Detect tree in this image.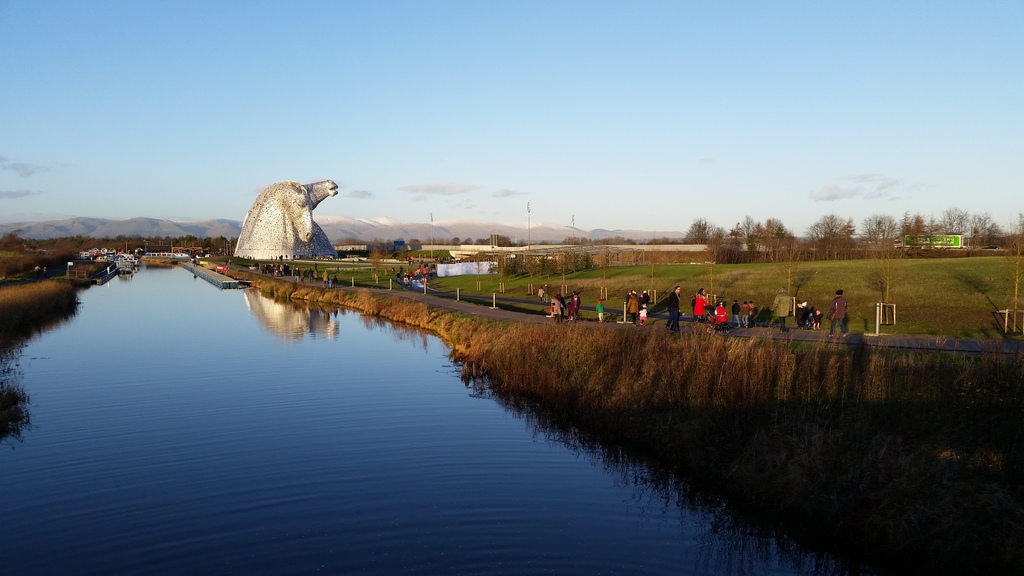
Detection: <region>1007, 241, 1023, 340</region>.
